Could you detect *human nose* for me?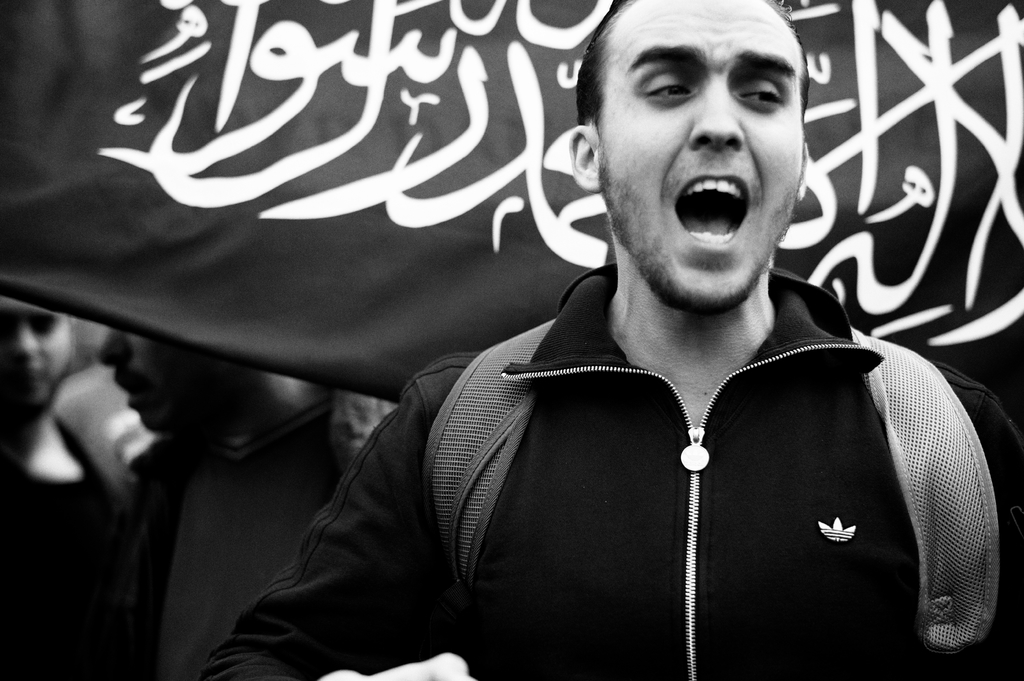
Detection result: bbox=(687, 72, 748, 151).
